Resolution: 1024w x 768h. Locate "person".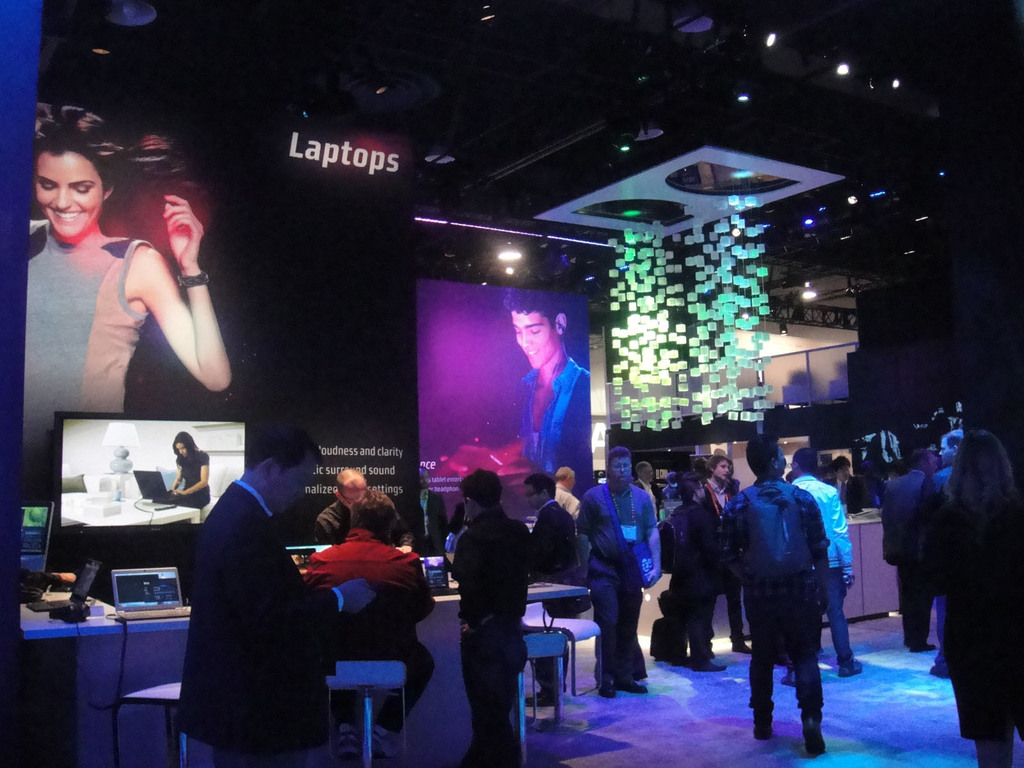
[928,429,1023,767].
